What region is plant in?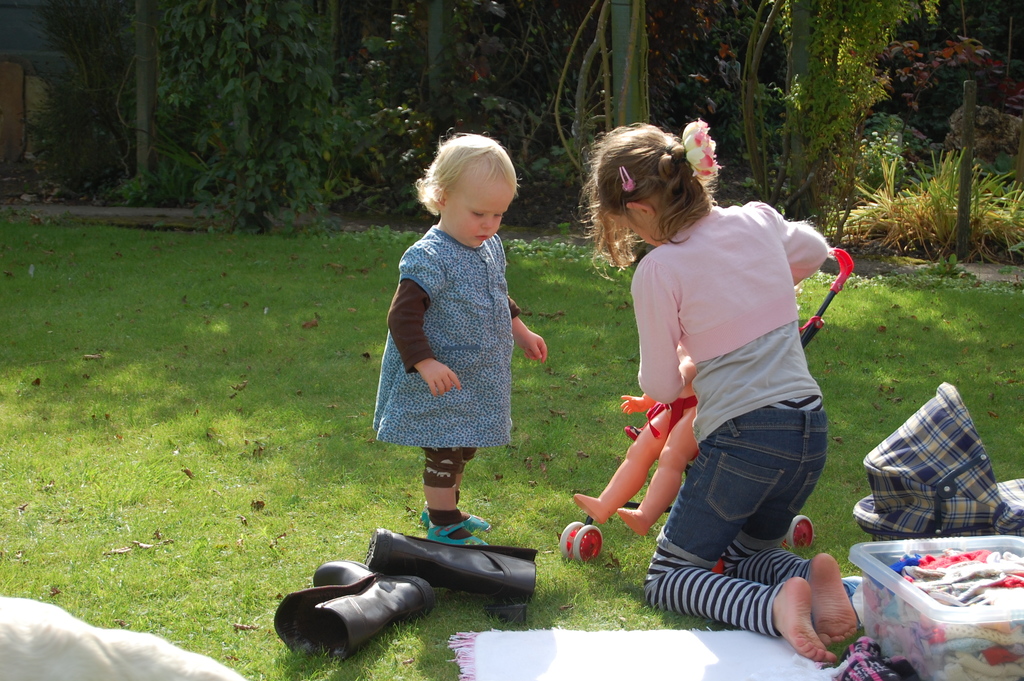
left=924, top=250, right=975, bottom=281.
